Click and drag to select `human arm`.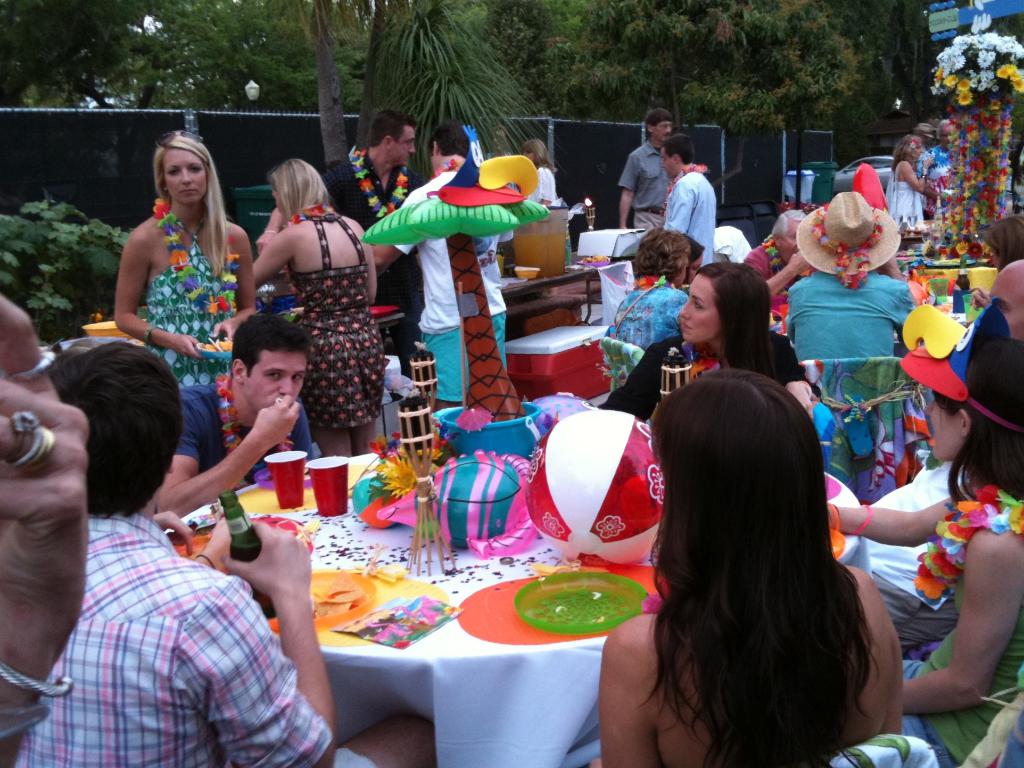
Selection: (x1=584, y1=611, x2=664, y2=767).
